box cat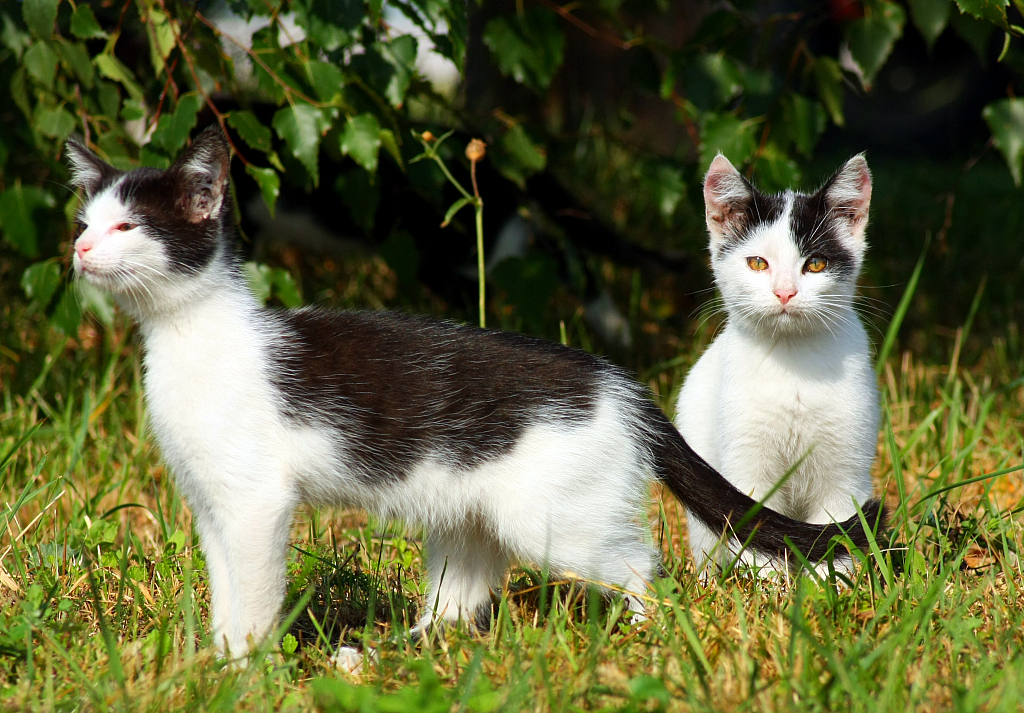
select_region(674, 143, 881, 602)
